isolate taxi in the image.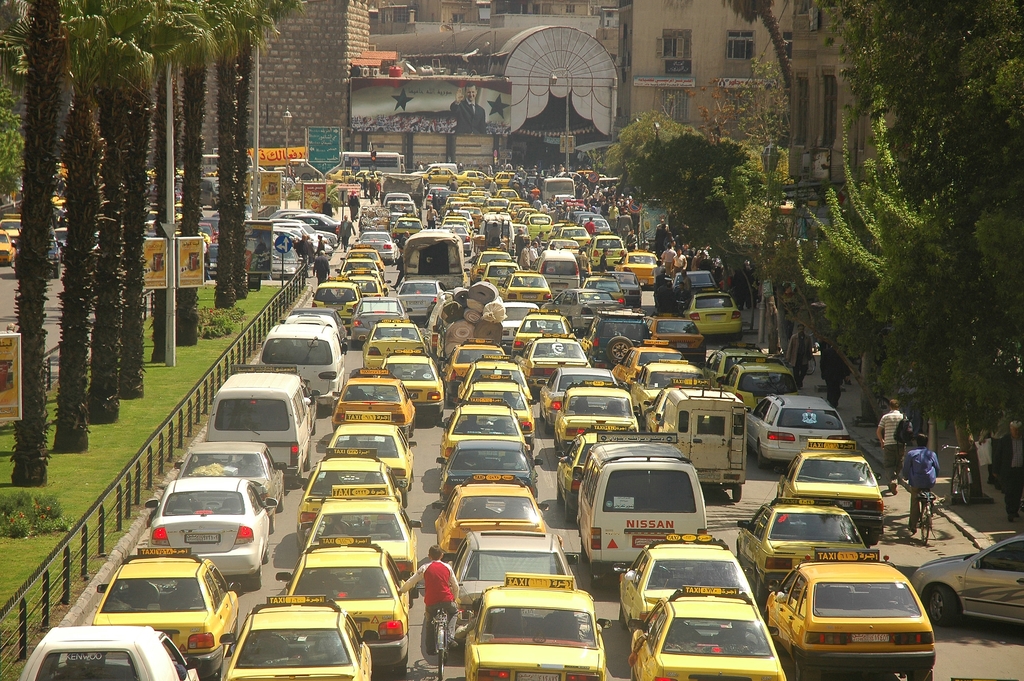
Isolated region: bbox=[767, 550, 932, 680].
